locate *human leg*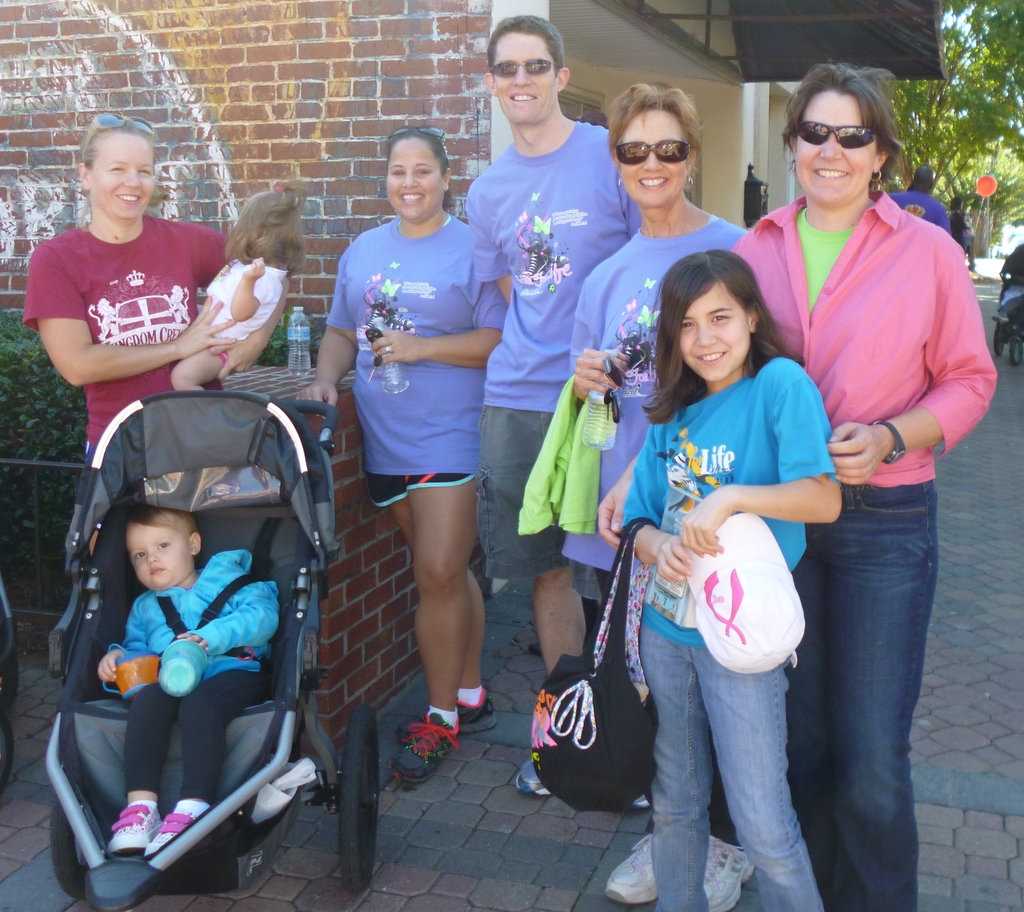
crop(598, 814, 657, 911)
